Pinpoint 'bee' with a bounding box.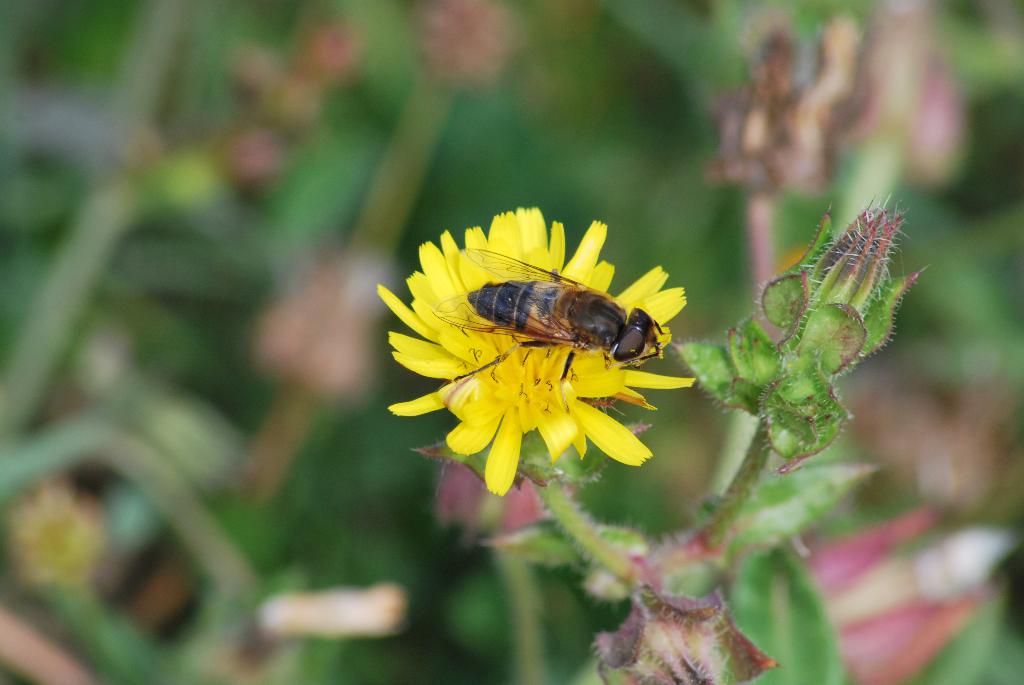
433,240,662,414.
